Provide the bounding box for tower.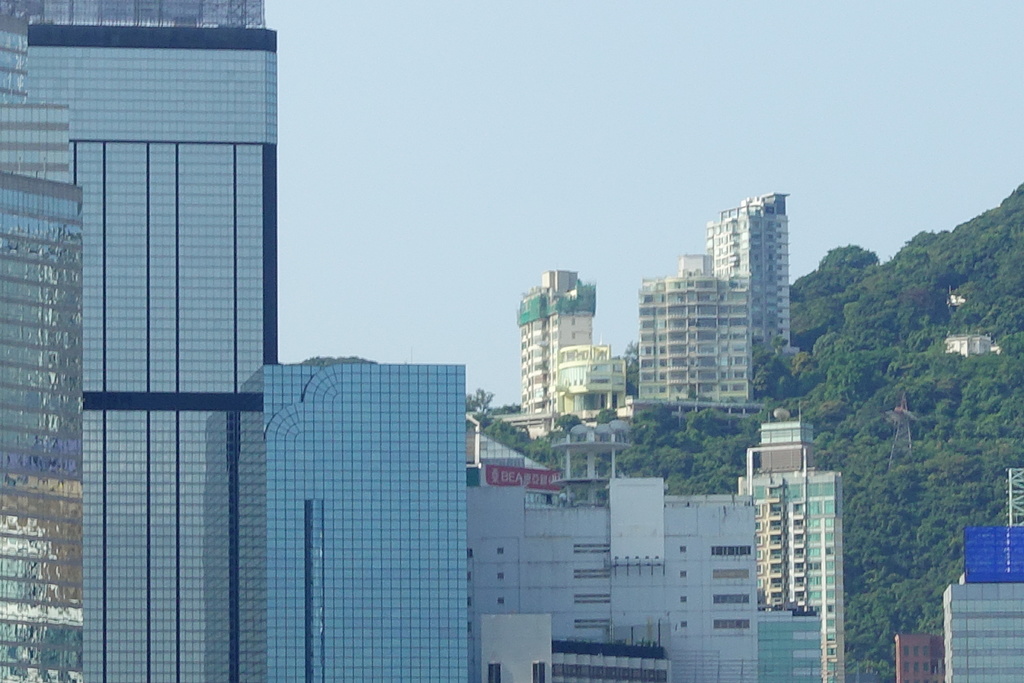
bbox(622, 193, 804, 432).
